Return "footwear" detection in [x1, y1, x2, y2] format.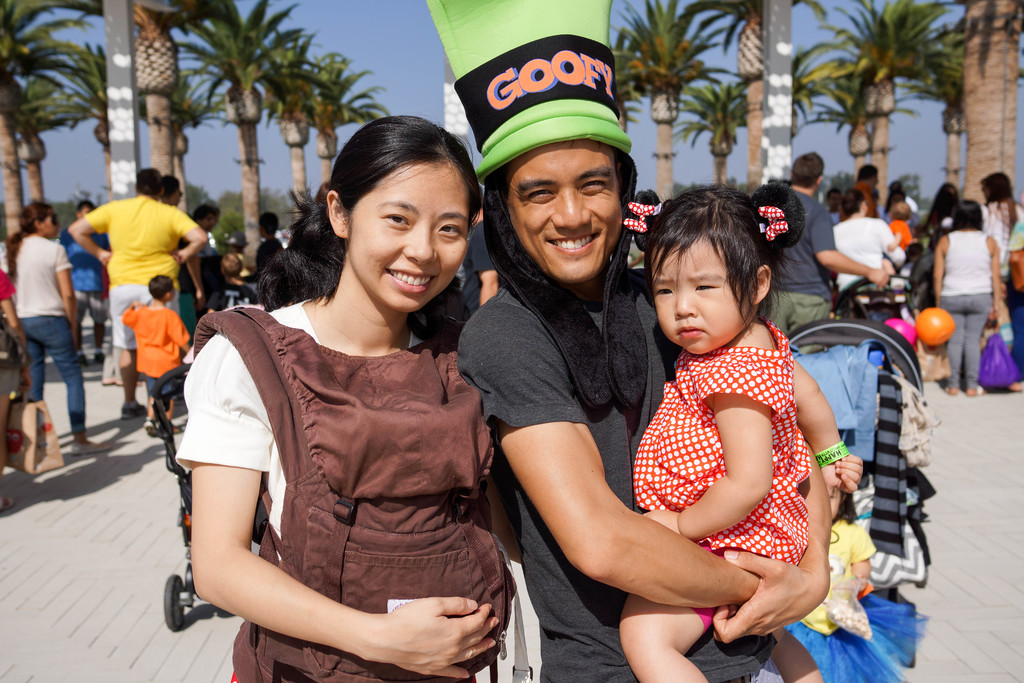
[102, 377, 117, 389].
